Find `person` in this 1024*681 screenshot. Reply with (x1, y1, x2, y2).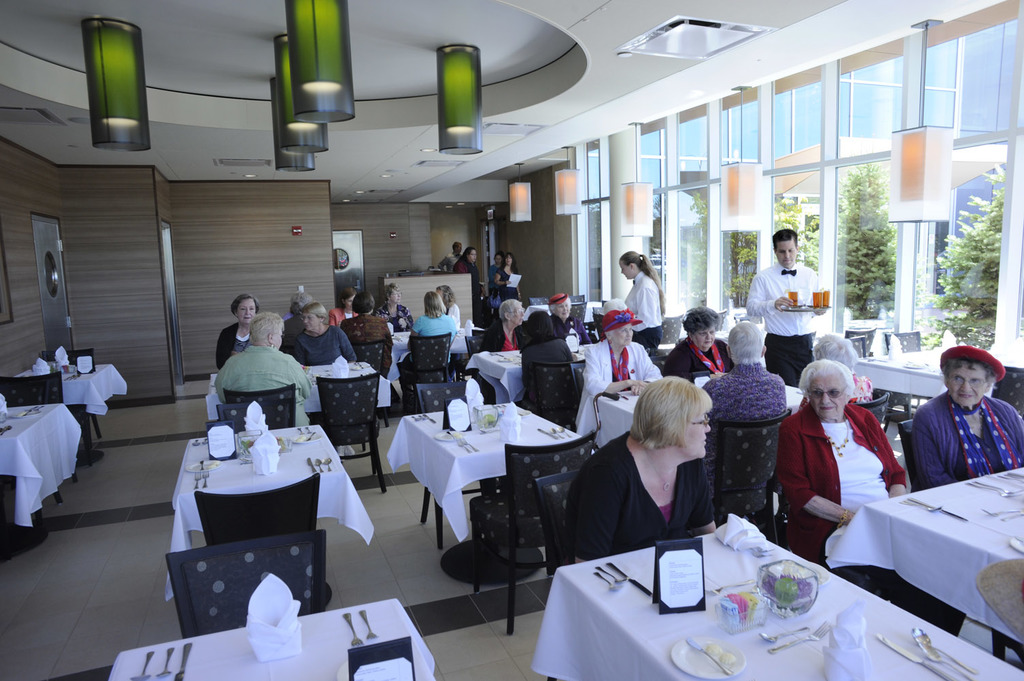
(745, 229, 827, 382).
